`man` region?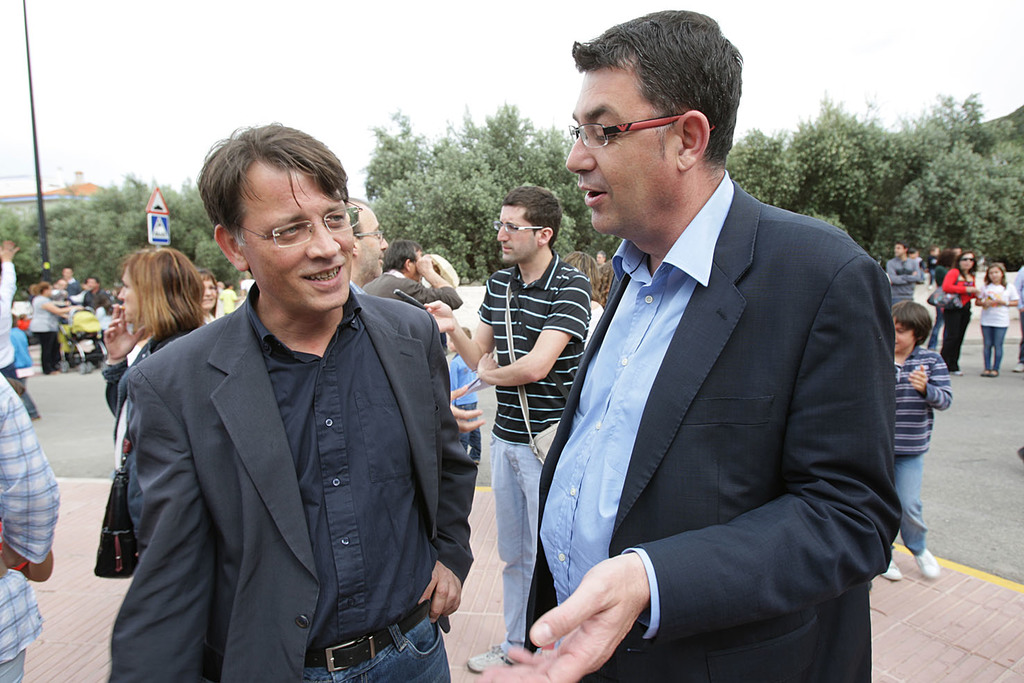
<bbox>361, 239, 465, 309</bbox>
